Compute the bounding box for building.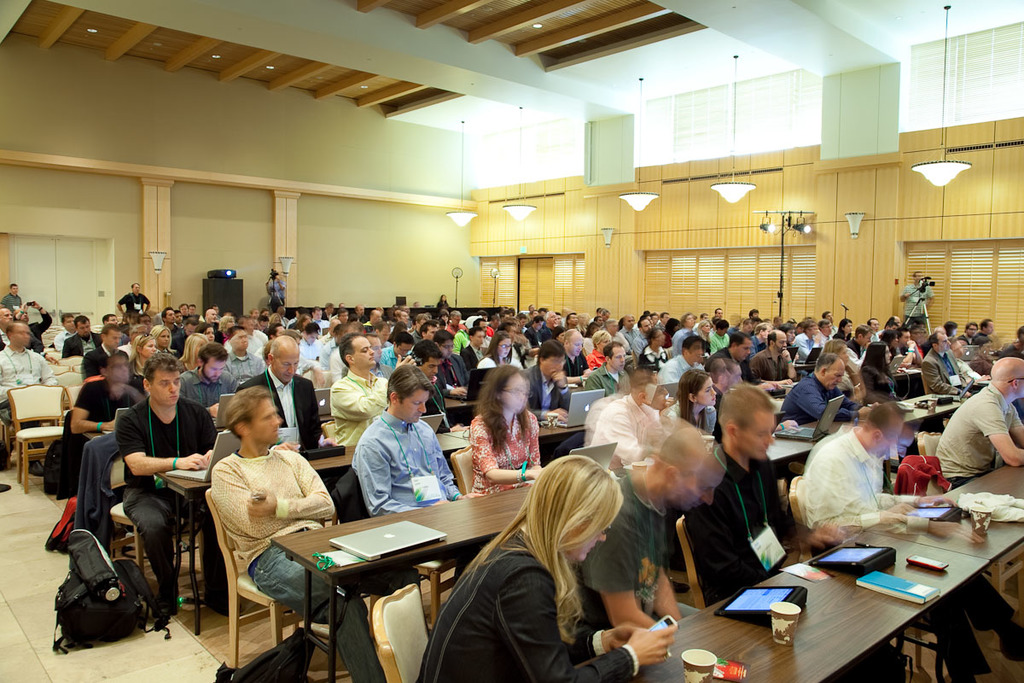
left=0, top=0, right=1023, bottom=682.
